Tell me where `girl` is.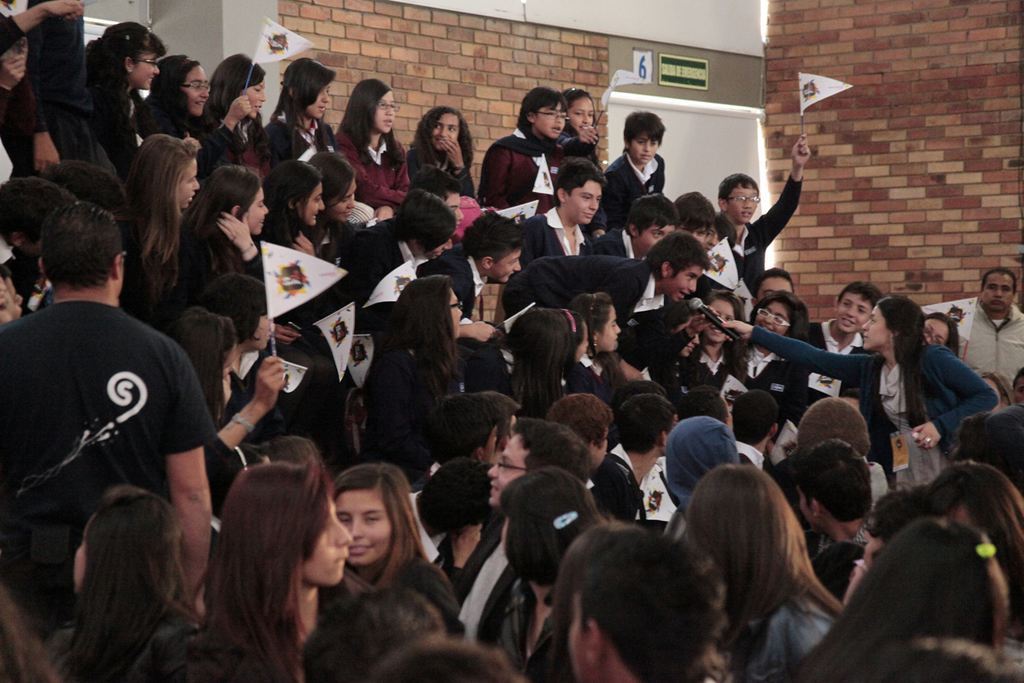
`girl` is at left=205, top=49, right=269, bottom=161.
